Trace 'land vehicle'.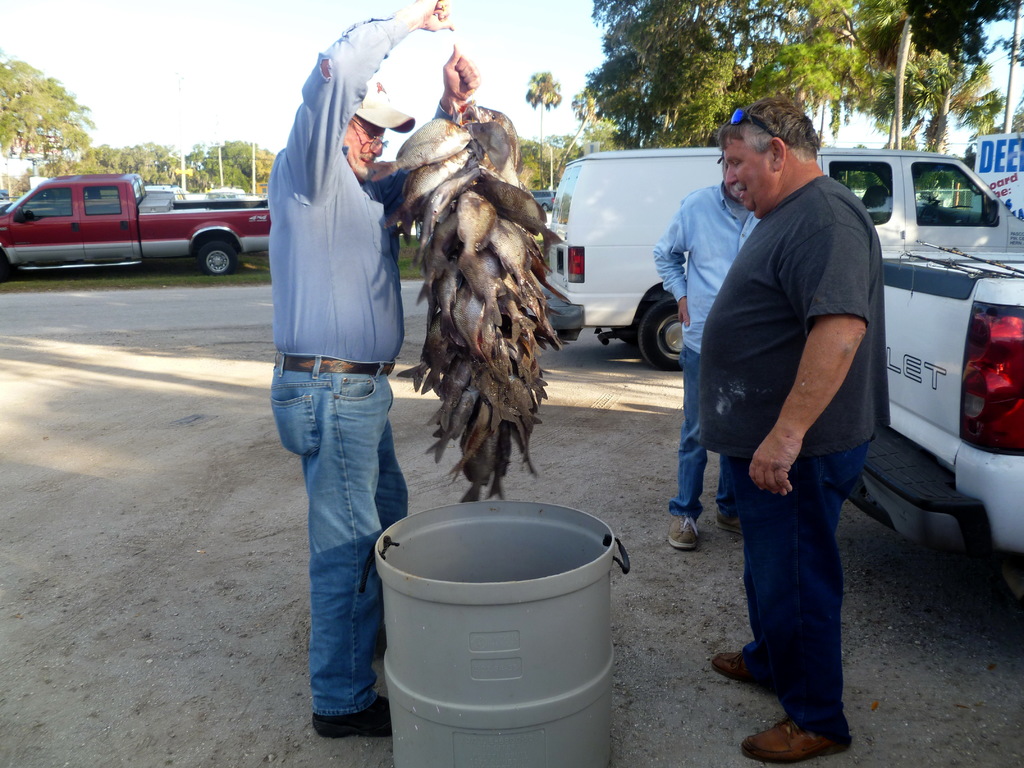
Traced to pyautogui.locateOnScreen(544, 147, 1023, 364).
